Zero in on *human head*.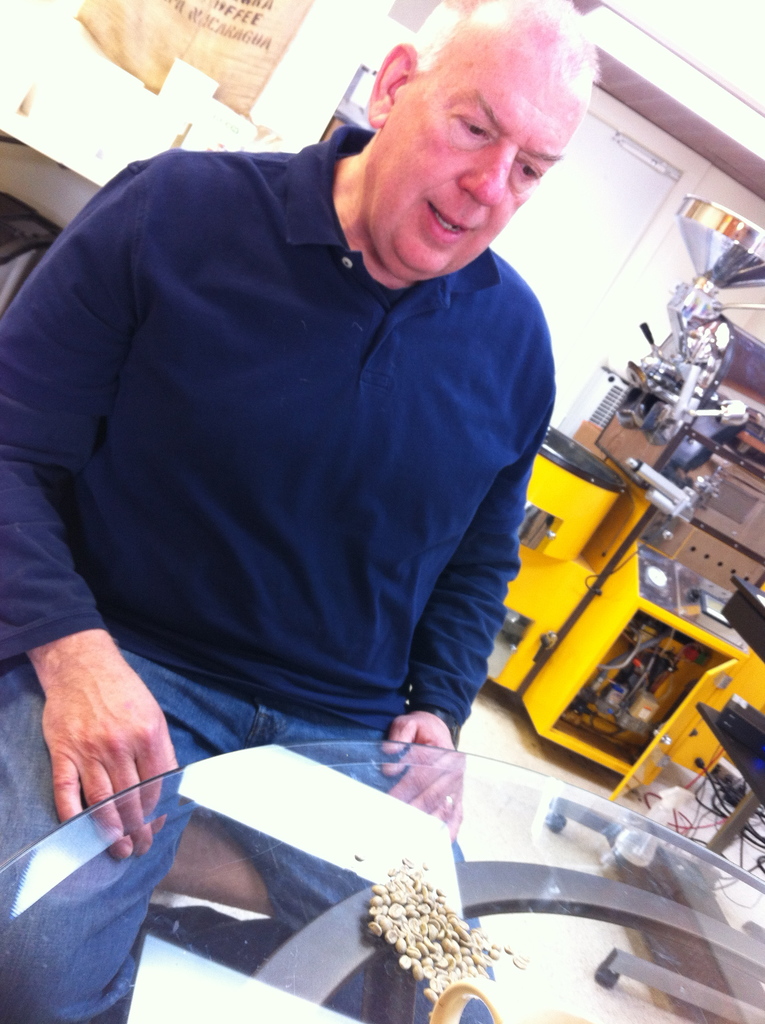
Zeroed in: 341, 7, 605, 262.
